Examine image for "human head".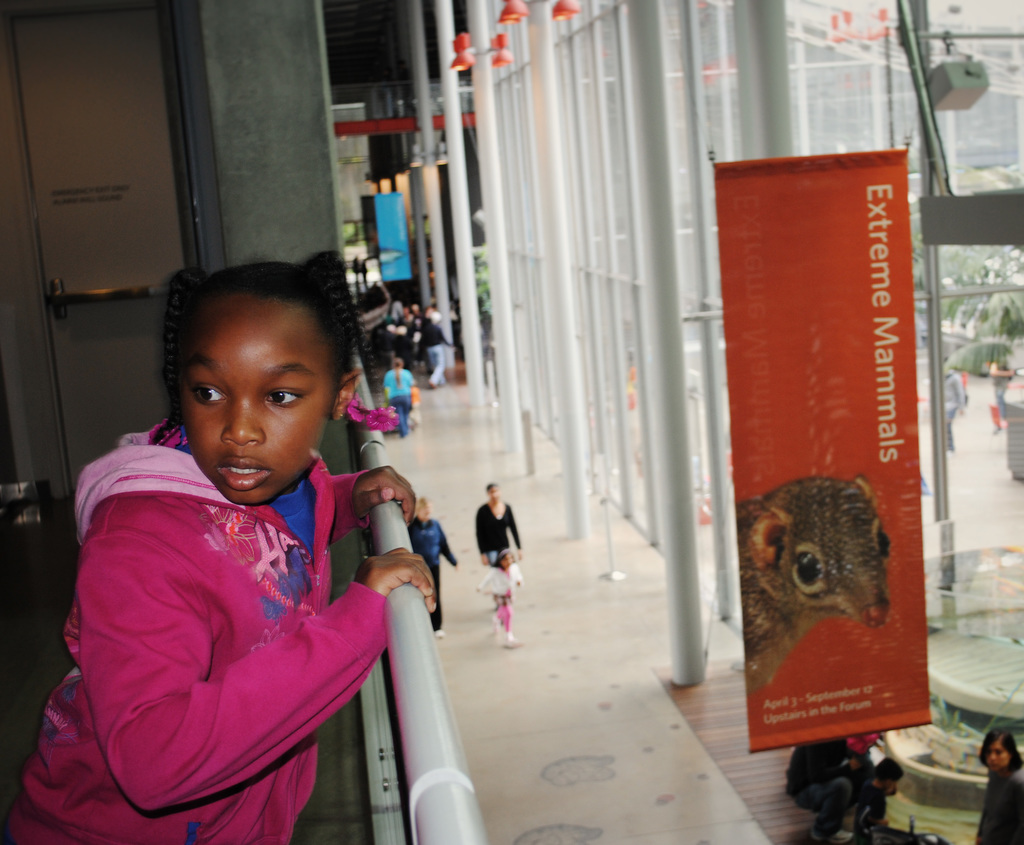
Examination result: detection(494, 550, 513, 570).
